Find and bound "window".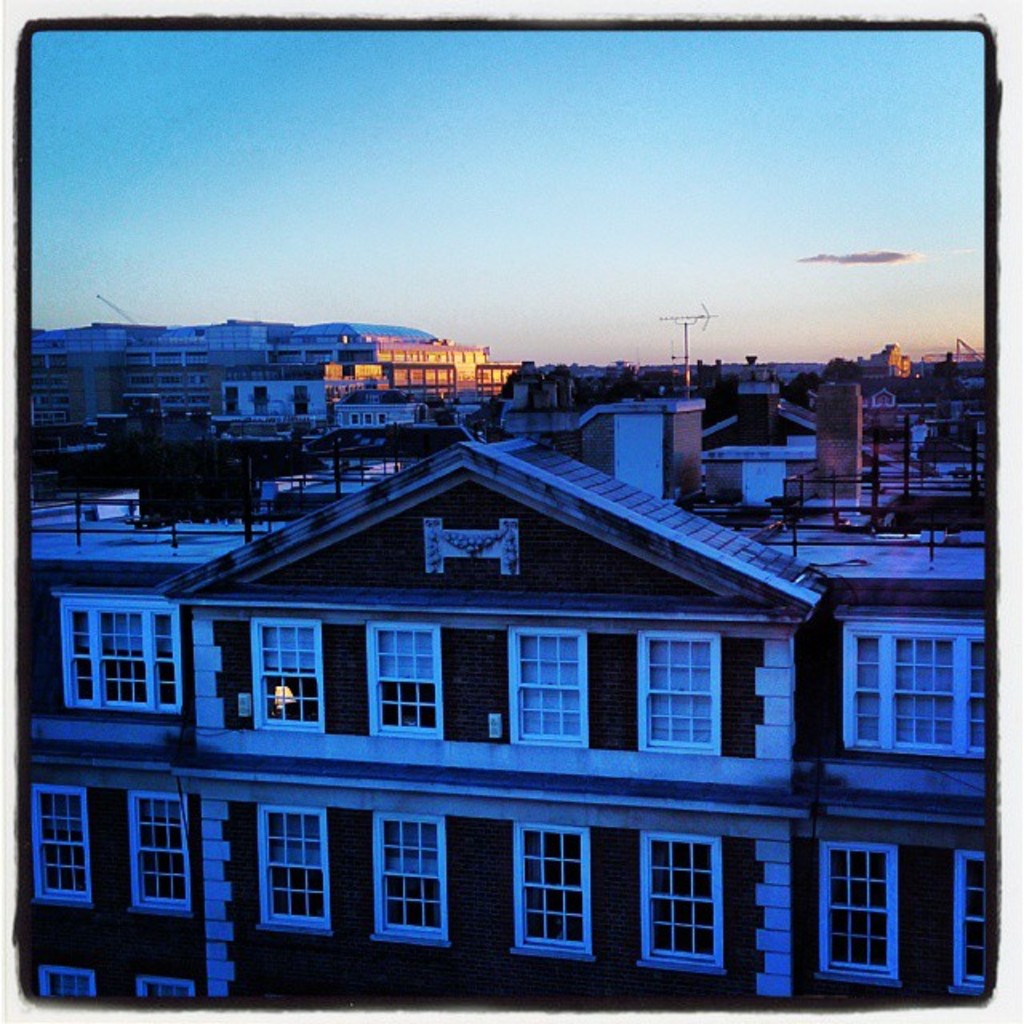
Bound: (139,970,194,994).
